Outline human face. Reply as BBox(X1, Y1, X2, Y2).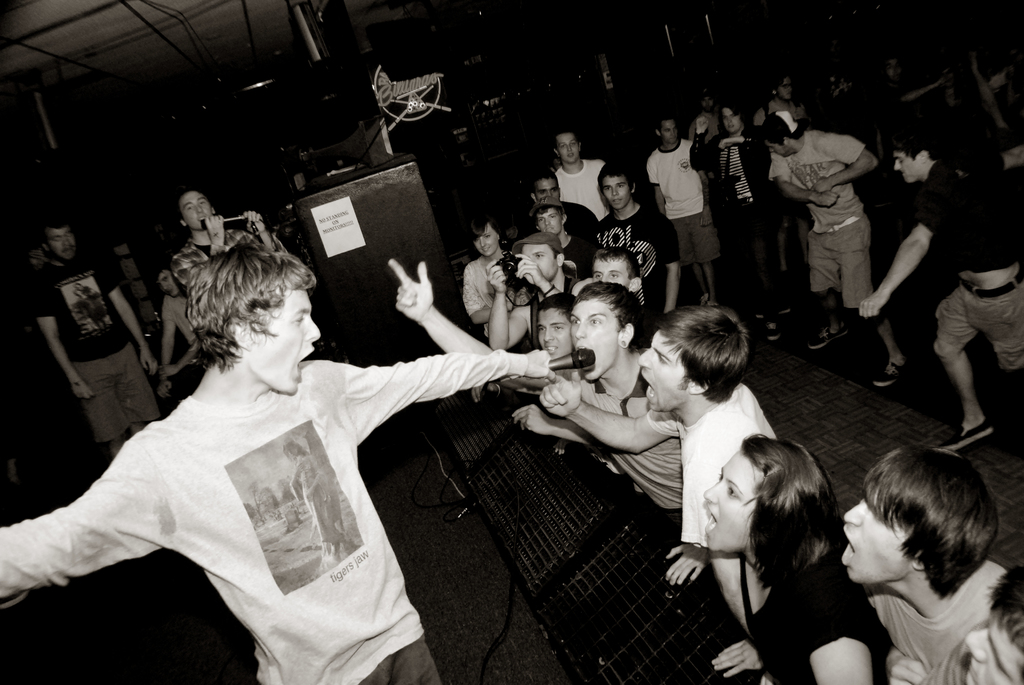
BBox(586, 247, 639, 297).
